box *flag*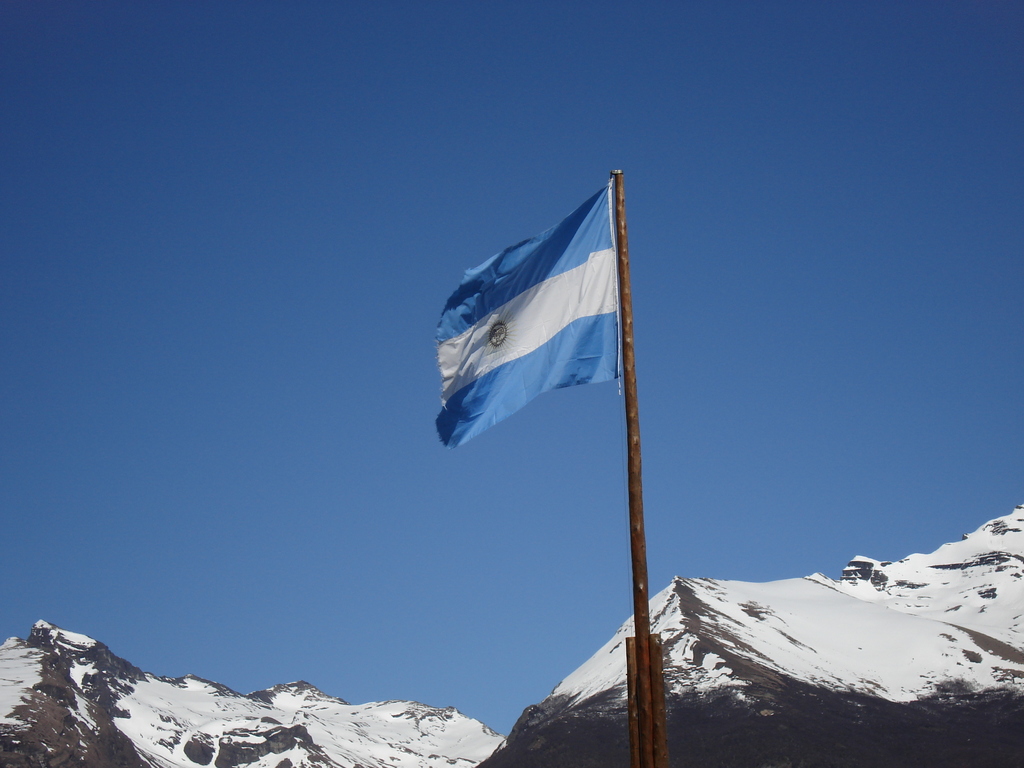
region(423, 152, 646, 471)
